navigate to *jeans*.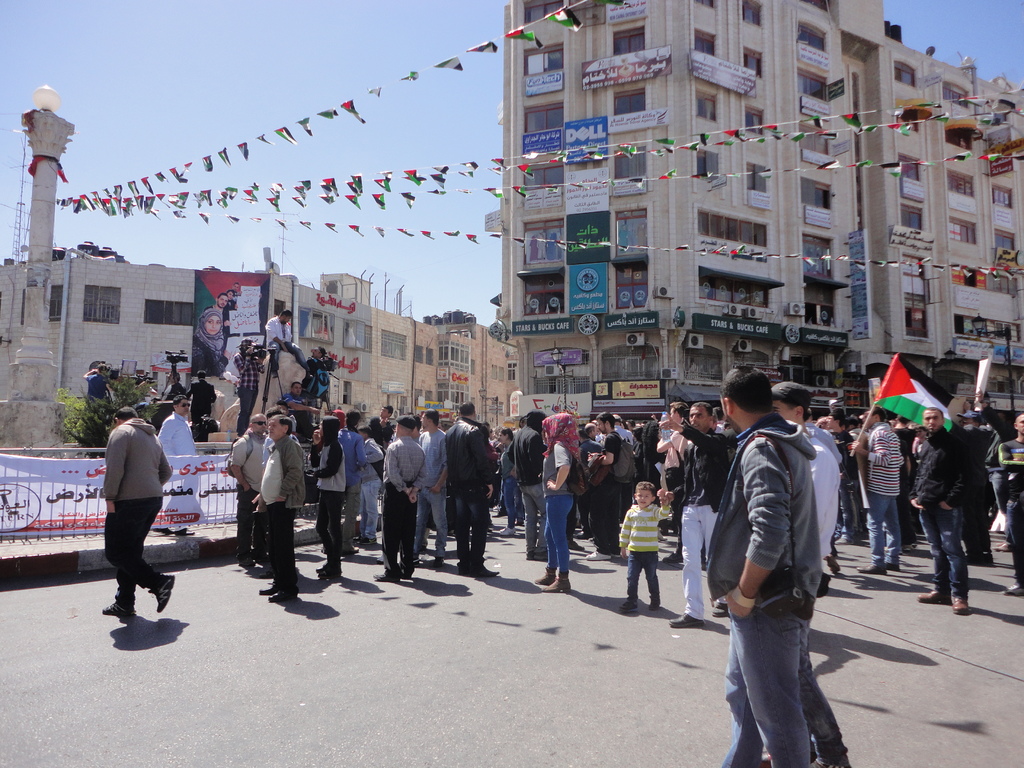
Navigation target: [106, 500, 165, 614].
